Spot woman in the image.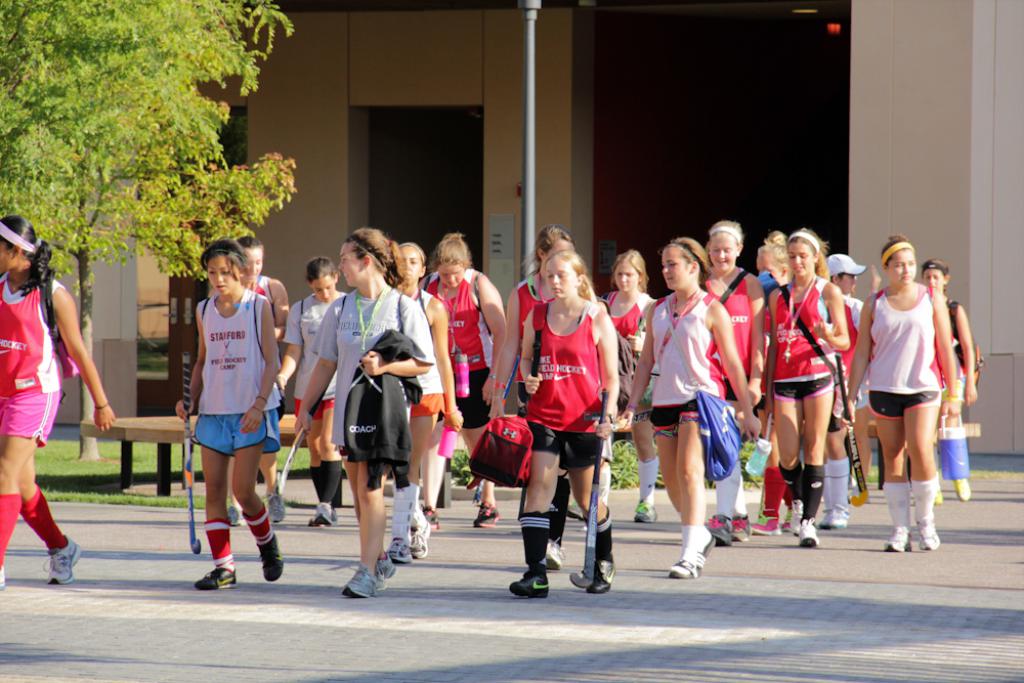
woman found at (left=819, top=252, right=887, bottom=511).
